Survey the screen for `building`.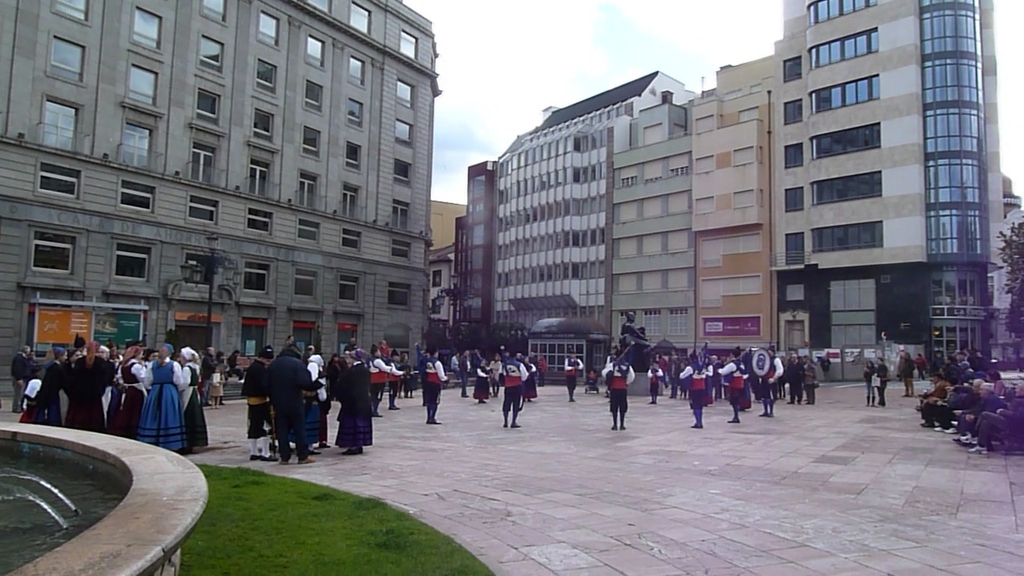
Survey found: [770, 0, 1006, 381].
